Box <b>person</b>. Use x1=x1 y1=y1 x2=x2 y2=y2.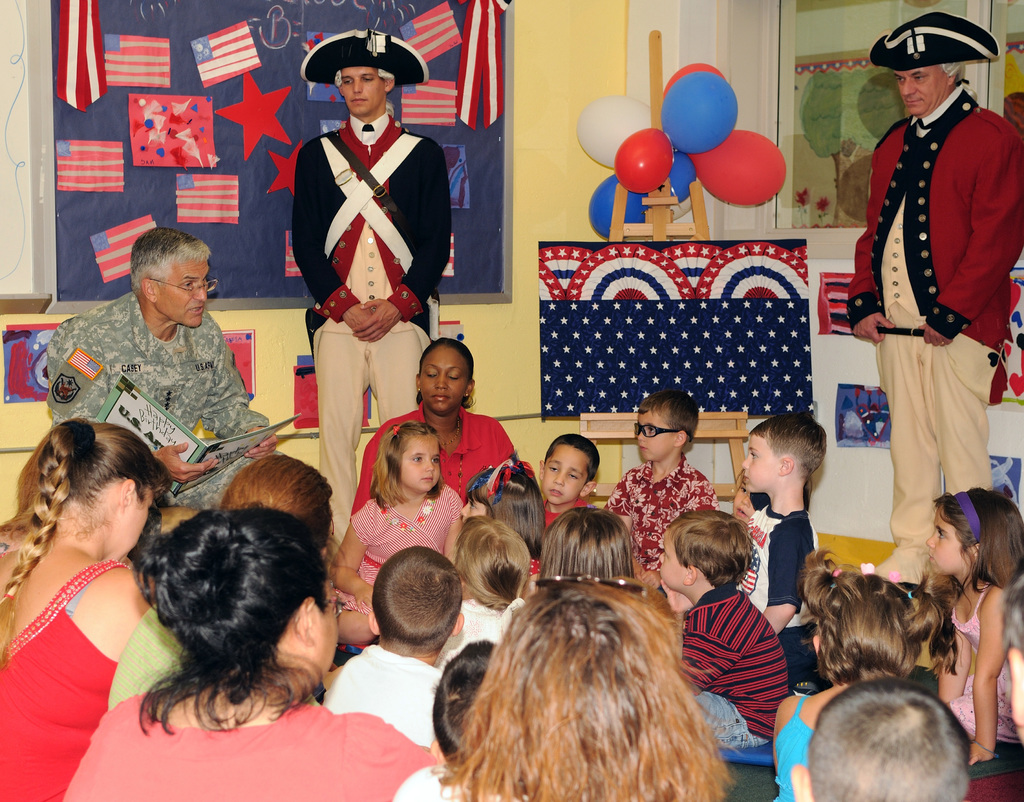
x1=776 y1=548 x2=955 y2=801.
